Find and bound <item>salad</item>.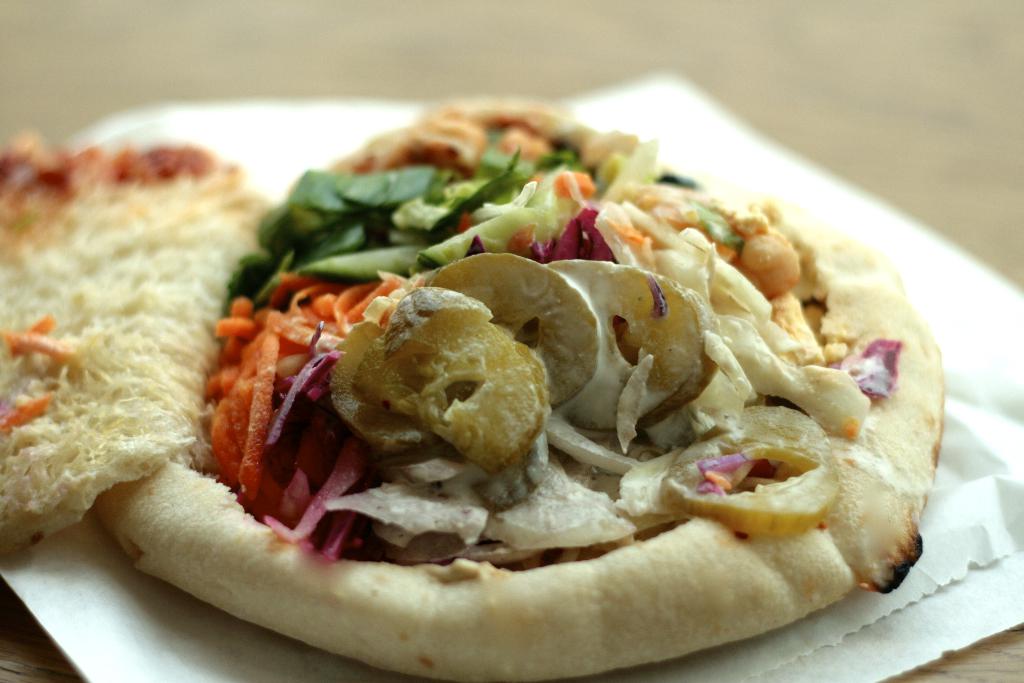
Bound: x1=214, y1=86, x2=897, y2=573.
